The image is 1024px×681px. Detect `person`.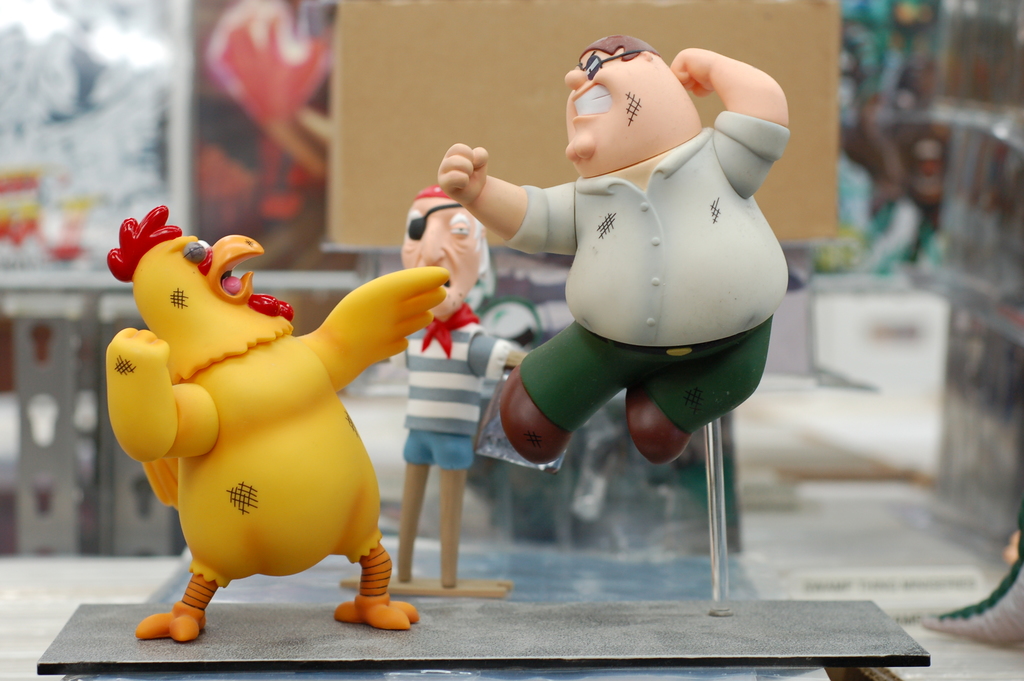
Detection: region(440, 31, 789, 464).
